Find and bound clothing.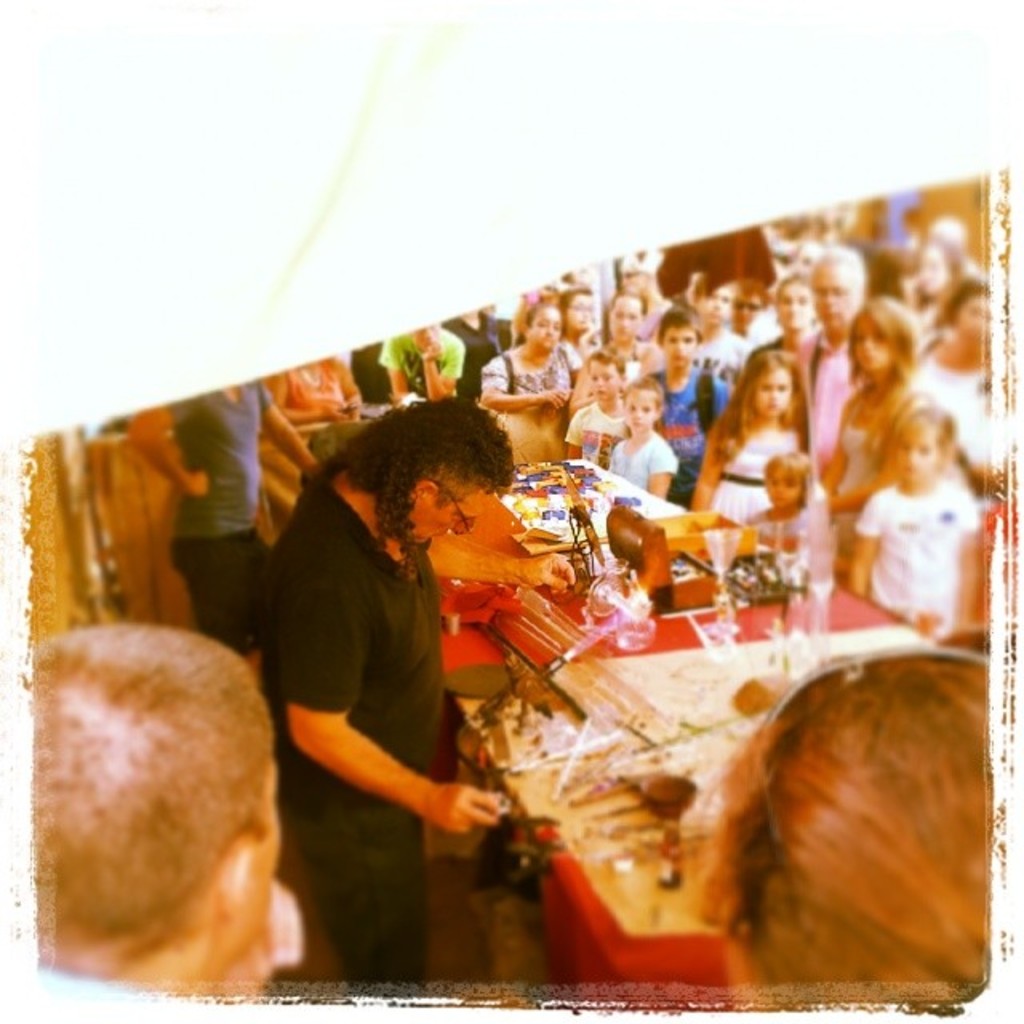
Bound: locate(653, 368, 710, 499).
